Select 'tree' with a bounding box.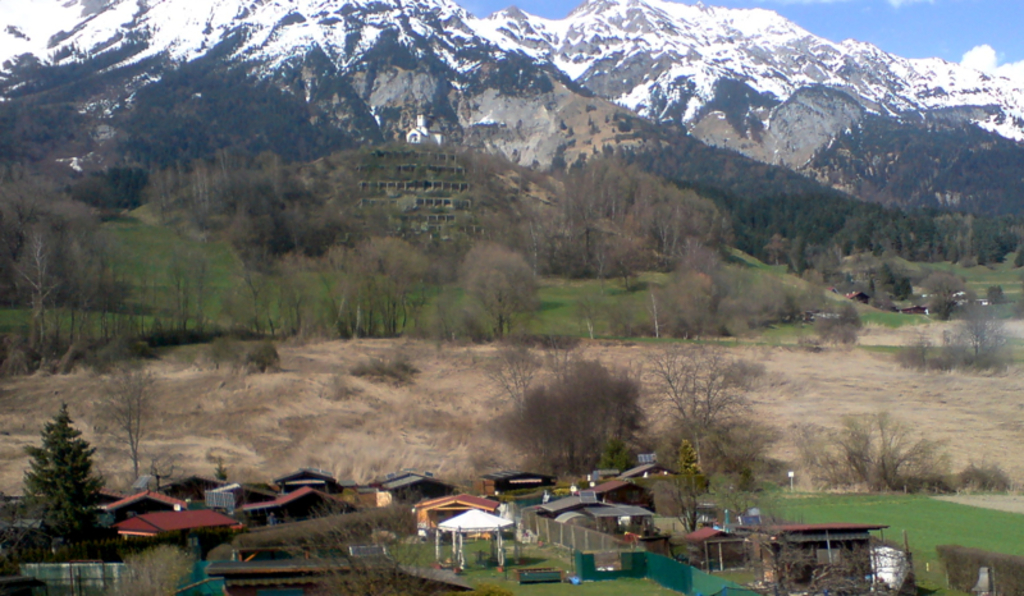
Rect(0, 229, 86, 395).
